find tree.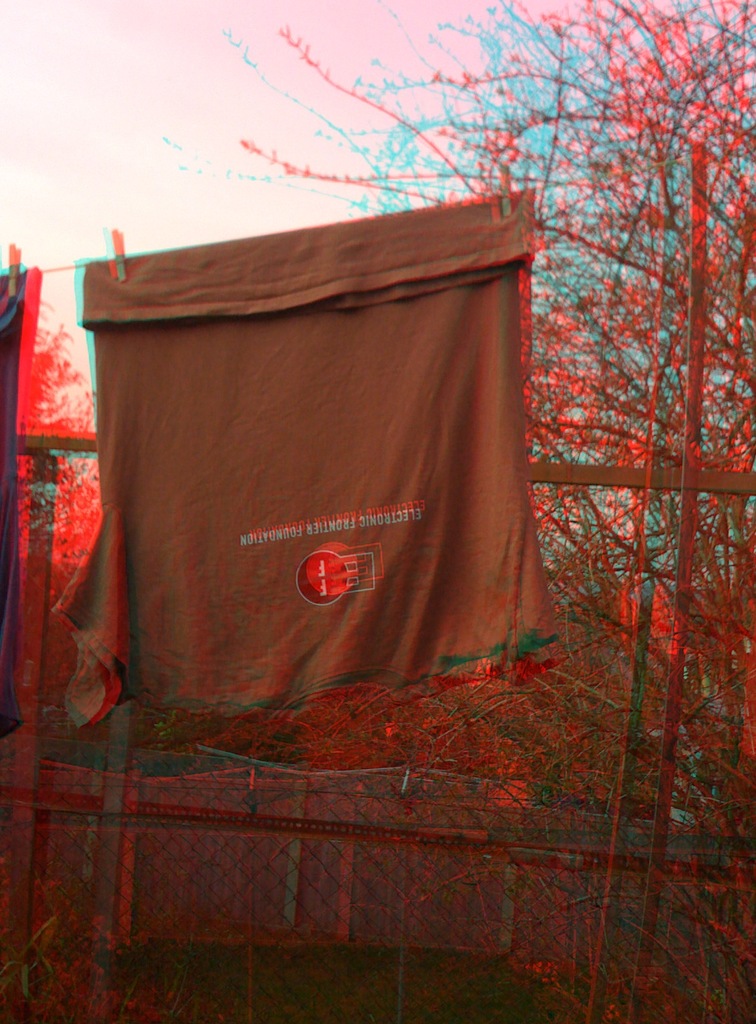
detection(230, 0, 755, 1023).
